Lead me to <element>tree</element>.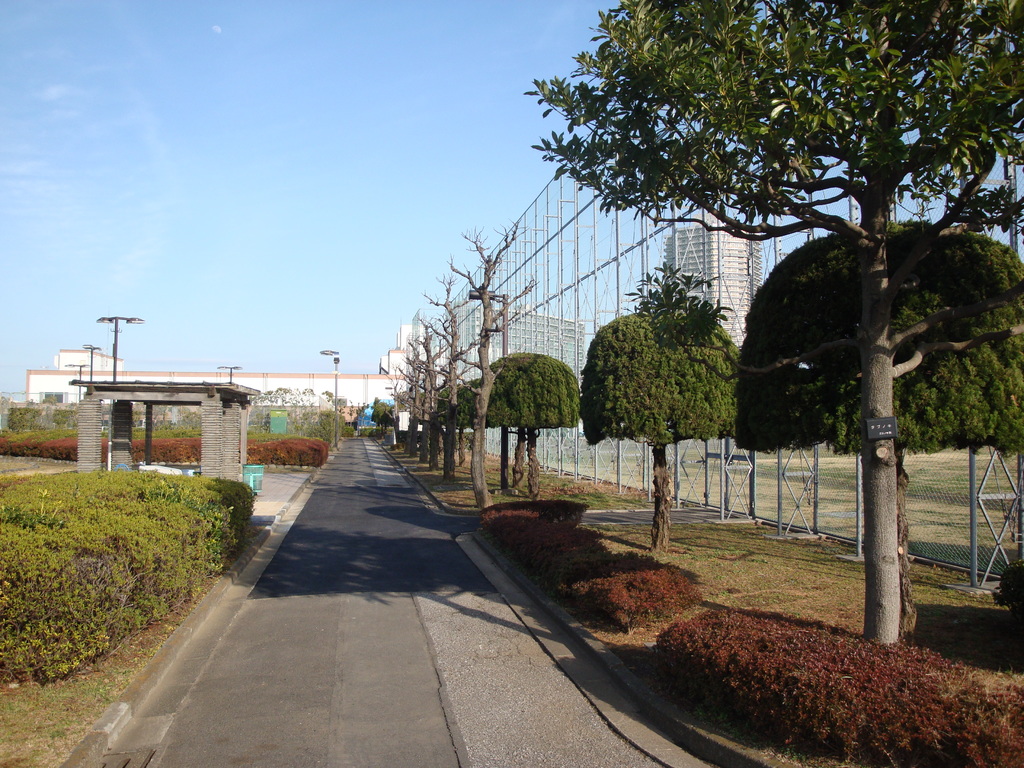
Lead to (left=513, top=424, right=527, bottom=492).
